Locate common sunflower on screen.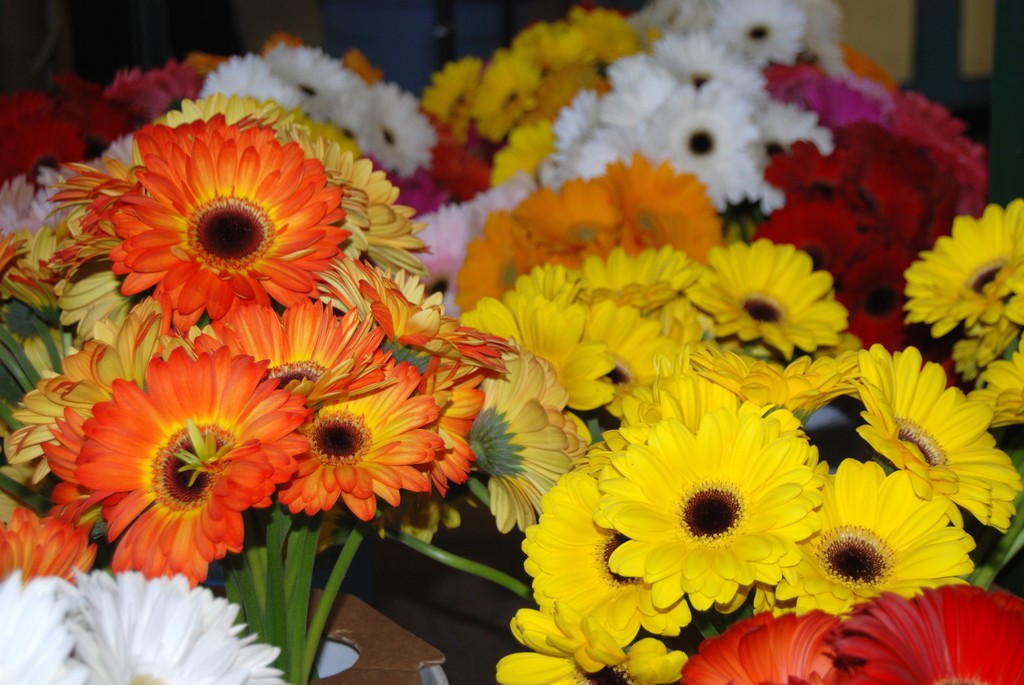
On screen at select_region(686, 242, 844, 362).
